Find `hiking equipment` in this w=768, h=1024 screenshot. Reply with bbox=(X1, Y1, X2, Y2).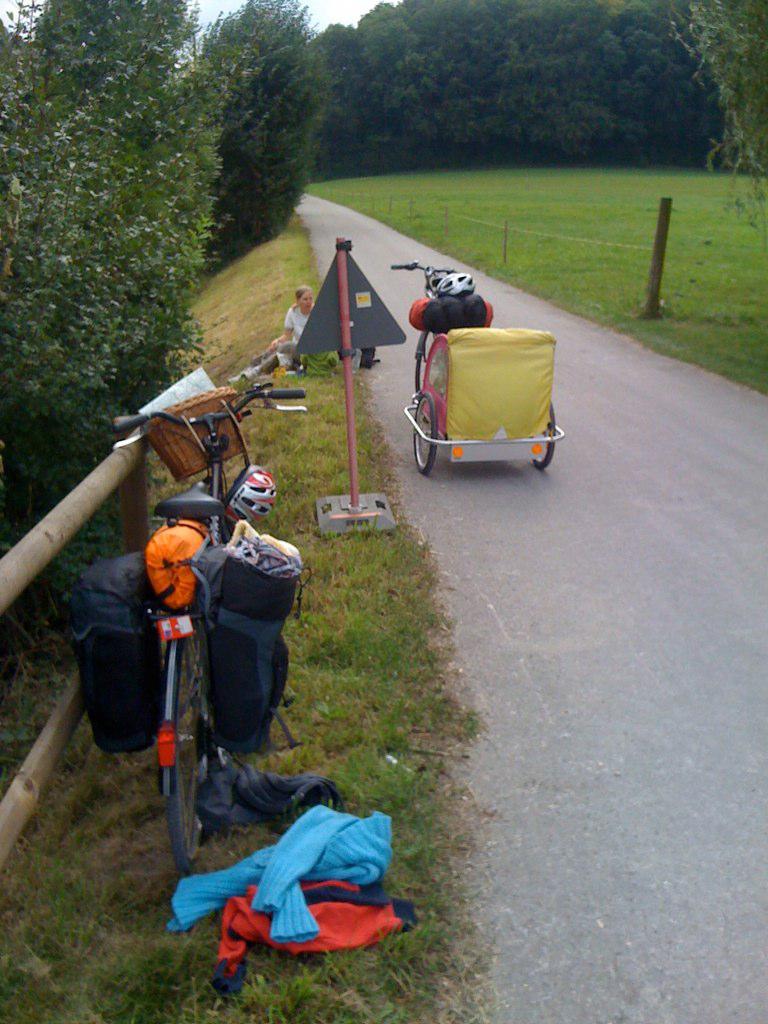
bbox=(198, 509, 305, 761).
